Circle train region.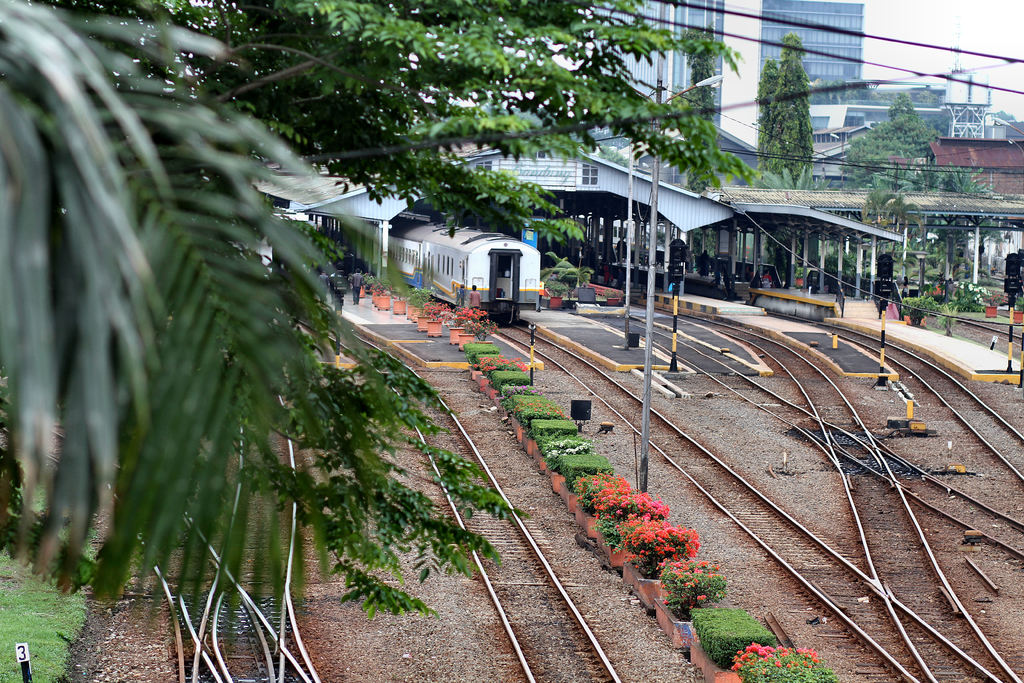
Region: (left=388, top=210, right=541, bottom=327).
